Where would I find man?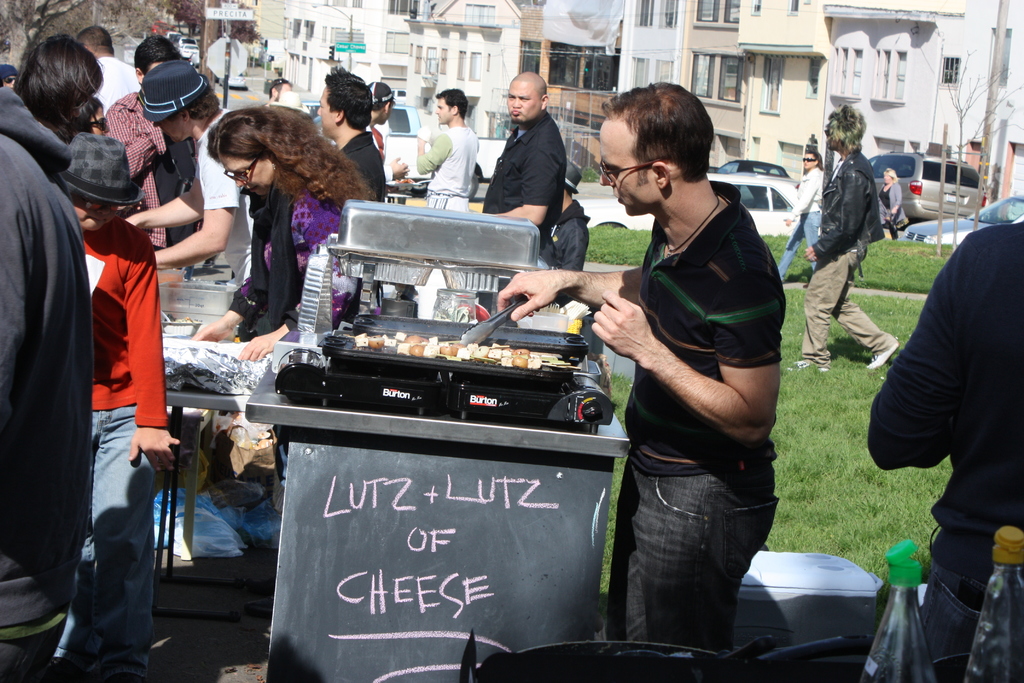
At box=[547, 158, 593, 272].
